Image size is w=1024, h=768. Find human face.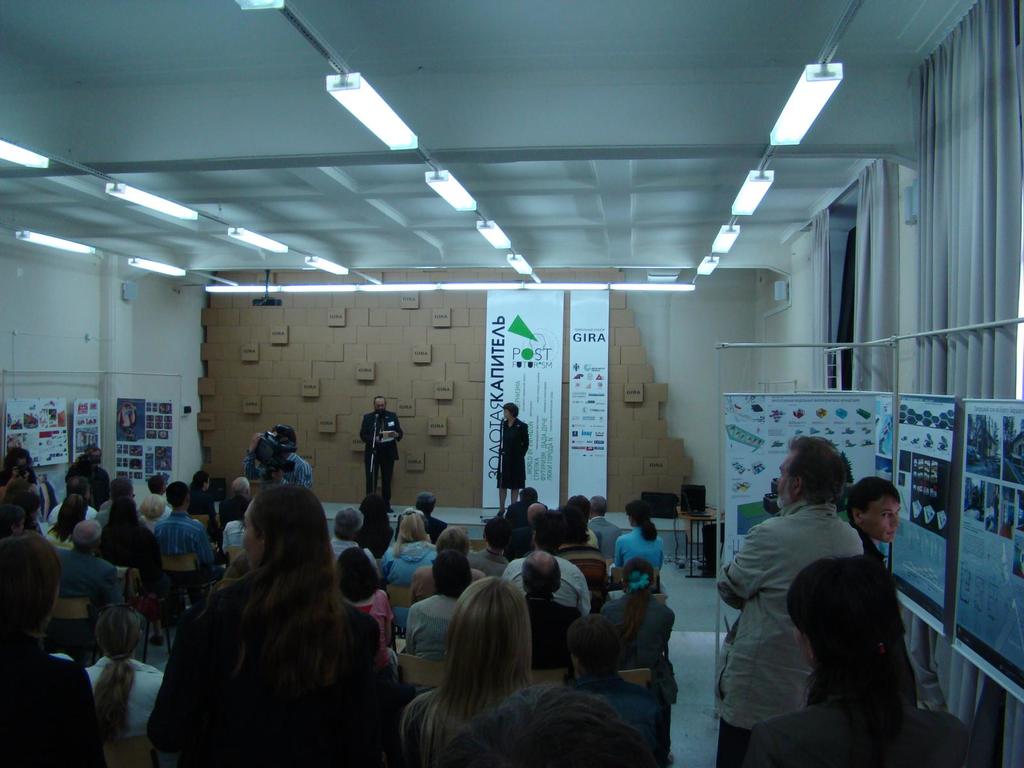
locate(793, 627, 812, 666).
